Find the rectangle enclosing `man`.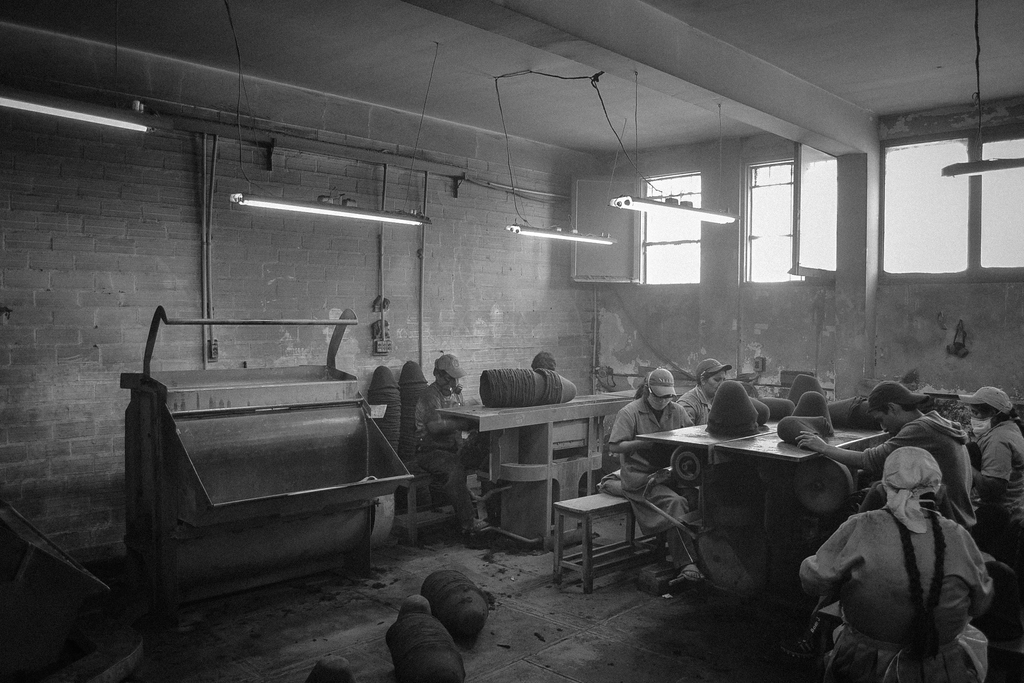
[left=680, top=353, right=740, bottom=427].
